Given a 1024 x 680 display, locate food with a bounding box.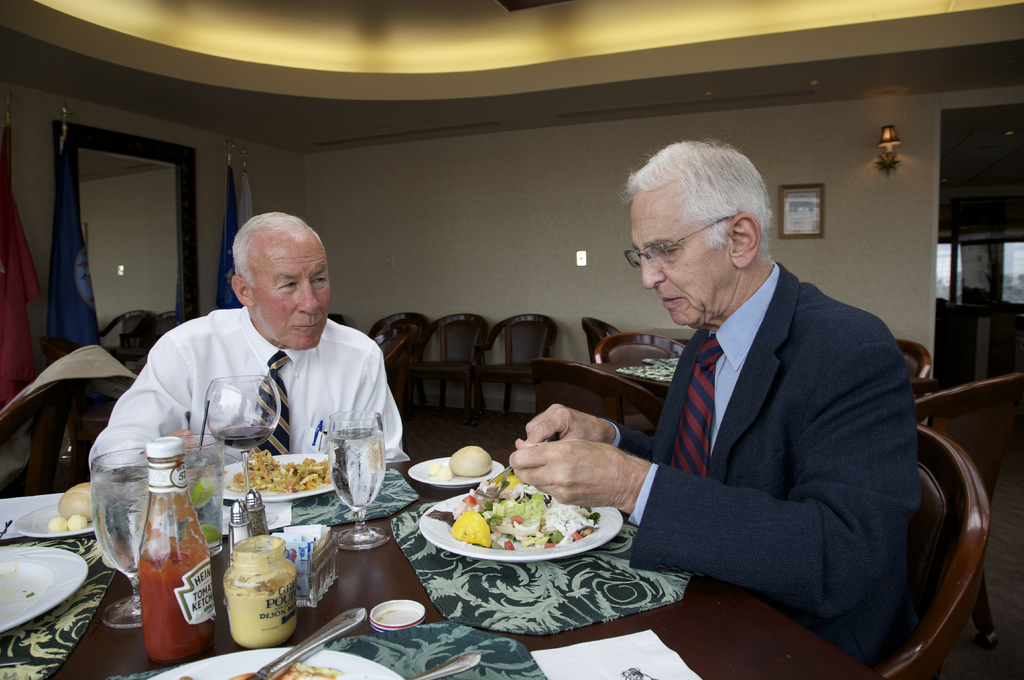
Located: <bbox>452, 475, 603, 551</bbox>.
